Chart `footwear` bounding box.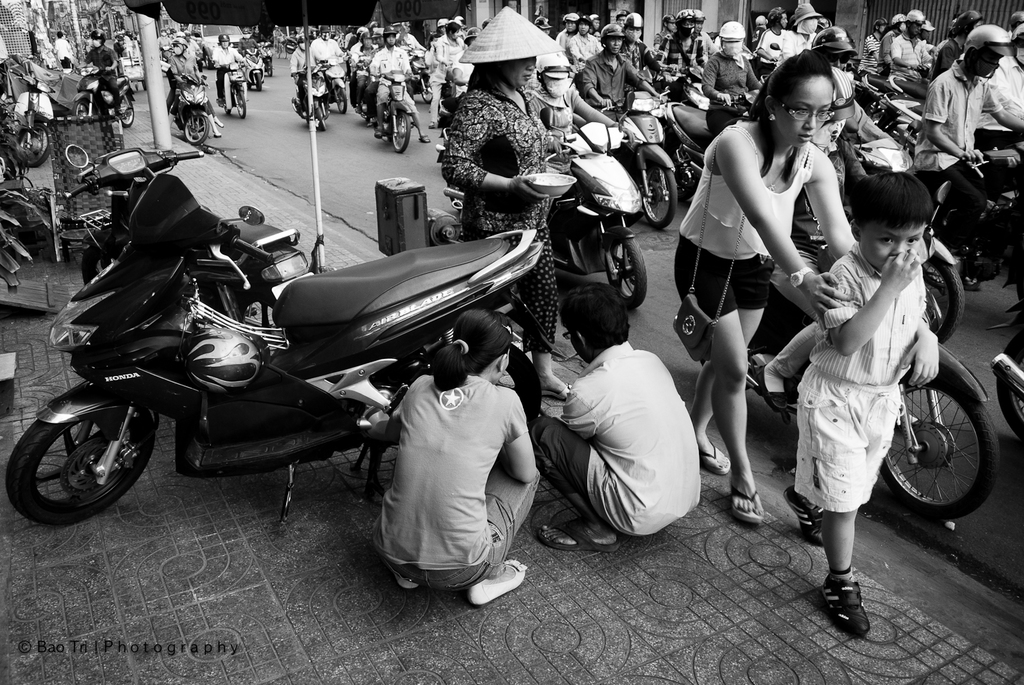
Charted: 416:133:432:141.
